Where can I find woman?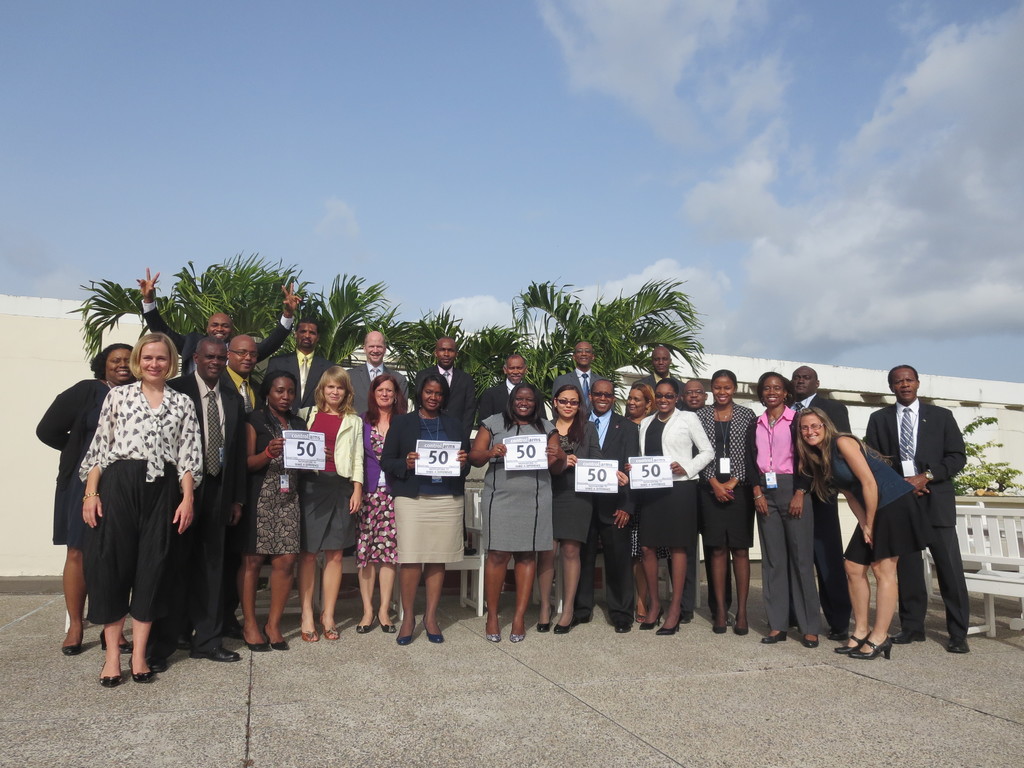
You can find it at l=634, t=376, r=717, b=638.
